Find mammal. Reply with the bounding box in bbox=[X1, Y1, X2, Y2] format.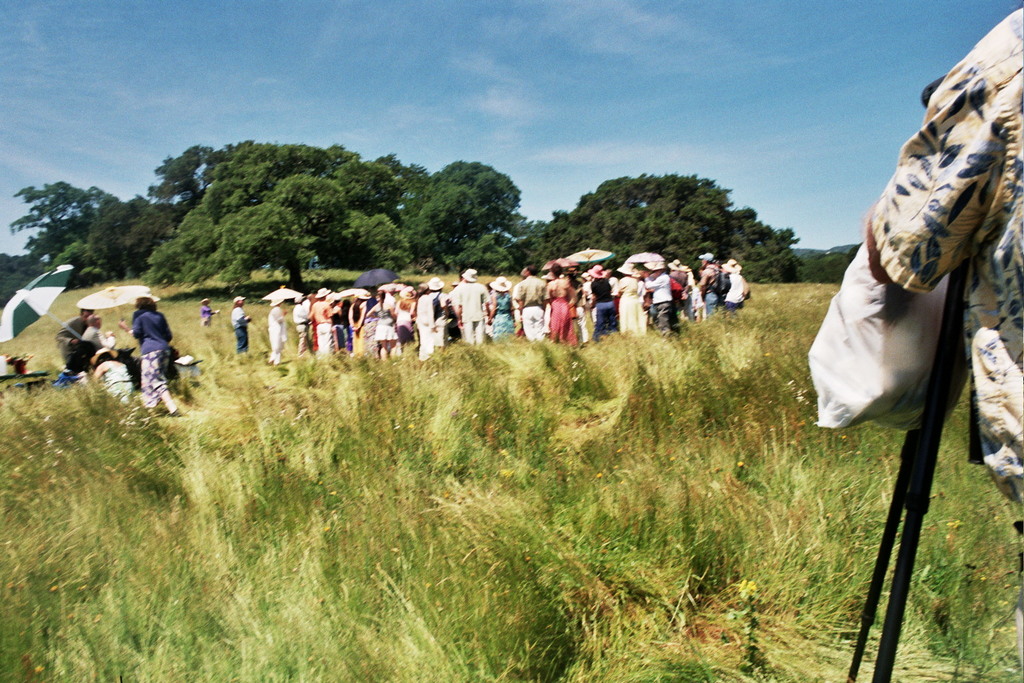
bbox=[121, 298, 179, 419].
